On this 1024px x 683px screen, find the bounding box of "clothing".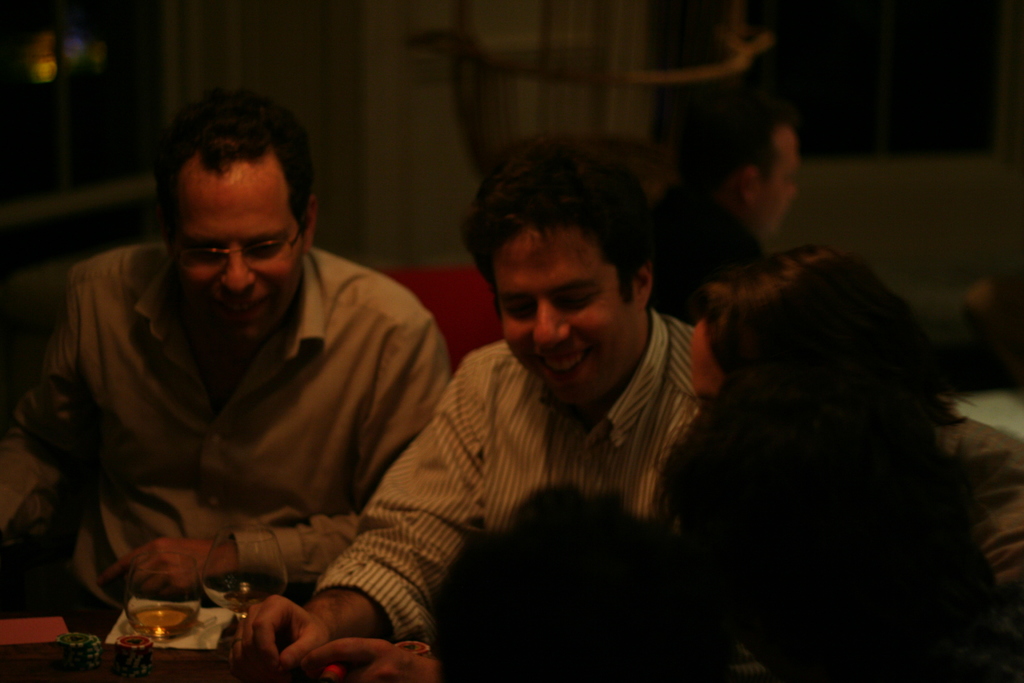
Bounding box: left=333, top=300, right=708, bottom=629.
